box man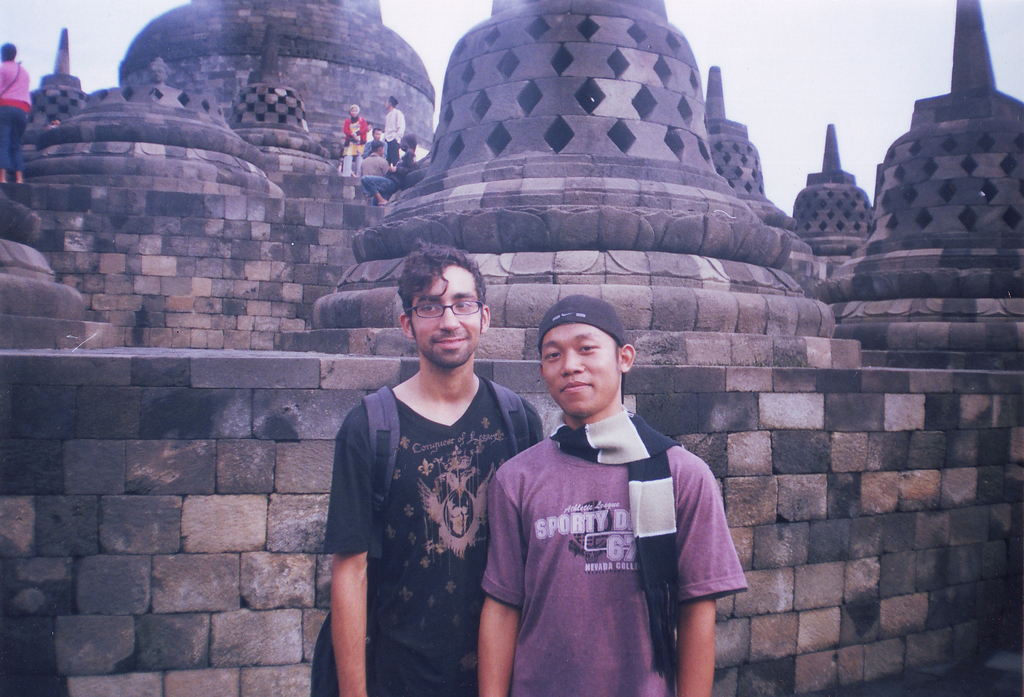
382/97/404/167
